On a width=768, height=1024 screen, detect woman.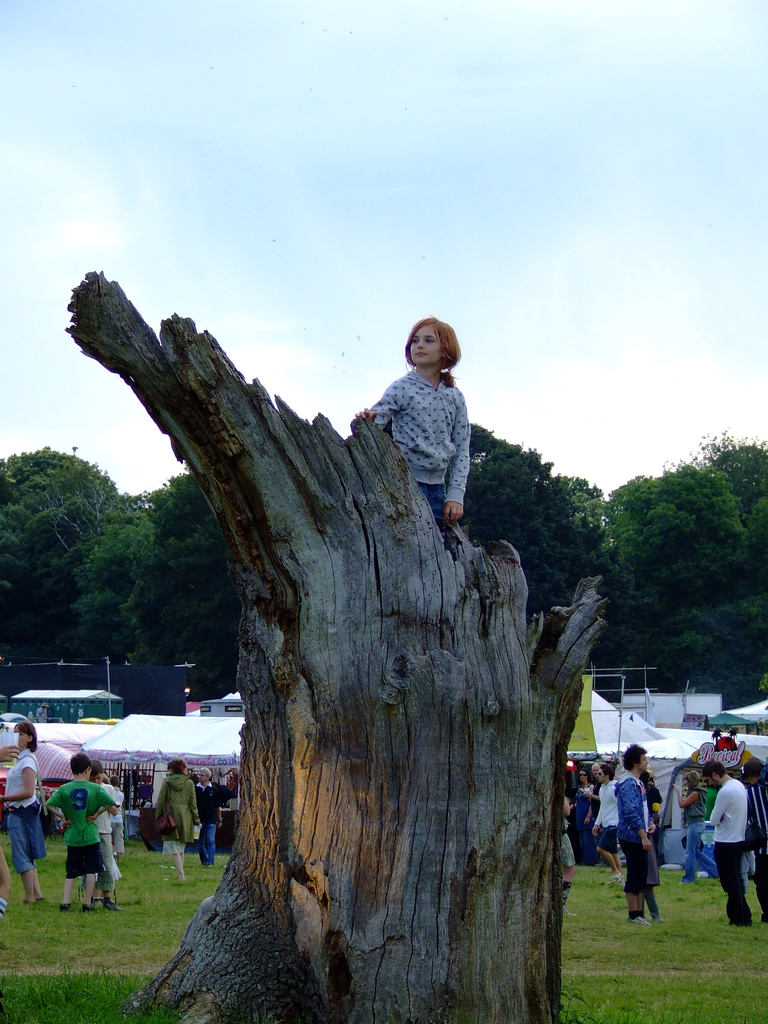
Rect(153, 760, 200, 884).
